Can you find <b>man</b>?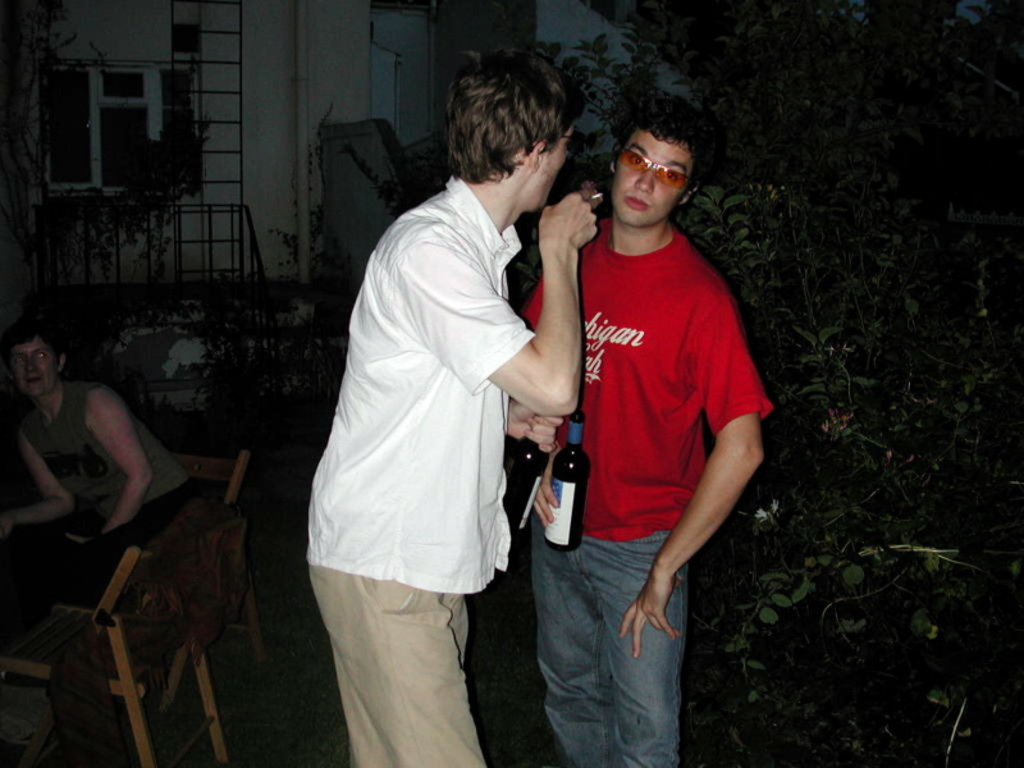
Yes, bounding box: crop(297, 49, 582, 756).
